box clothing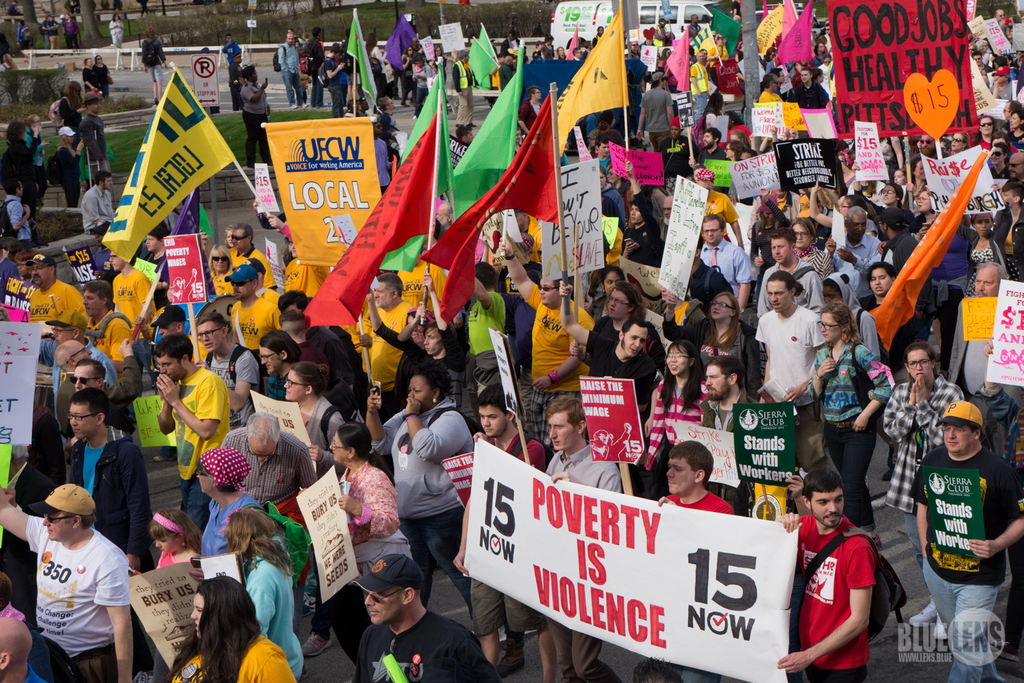
box(2, 197, 32, 249)
